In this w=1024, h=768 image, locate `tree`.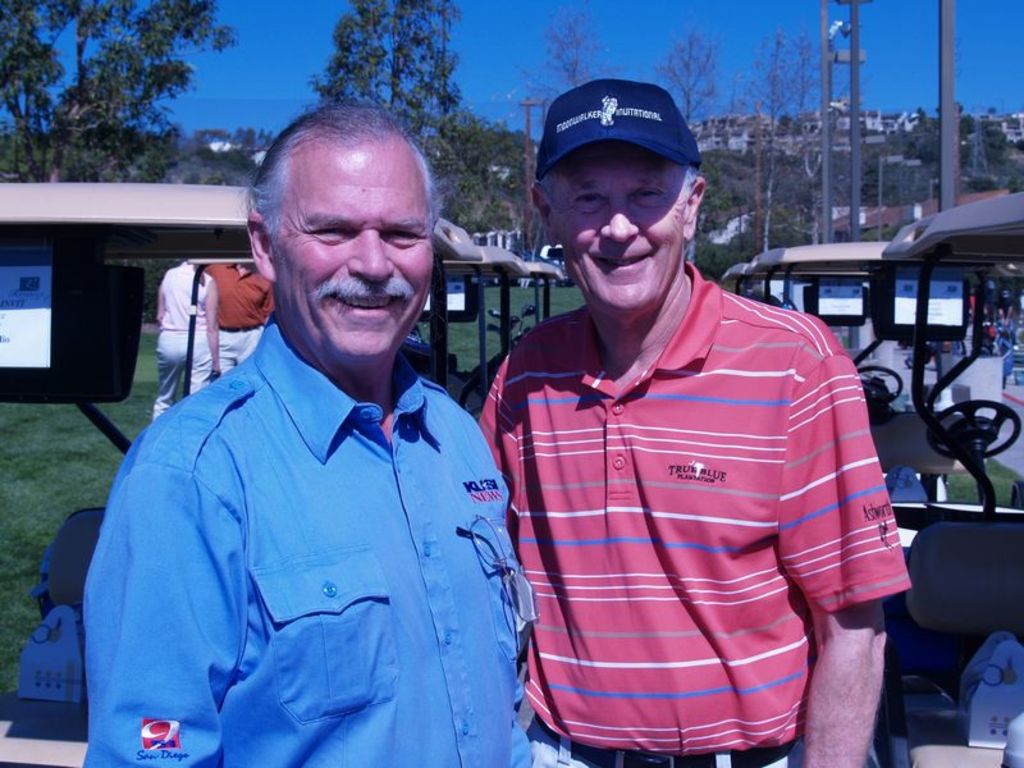
Bounding box: [0,0,234,183].
